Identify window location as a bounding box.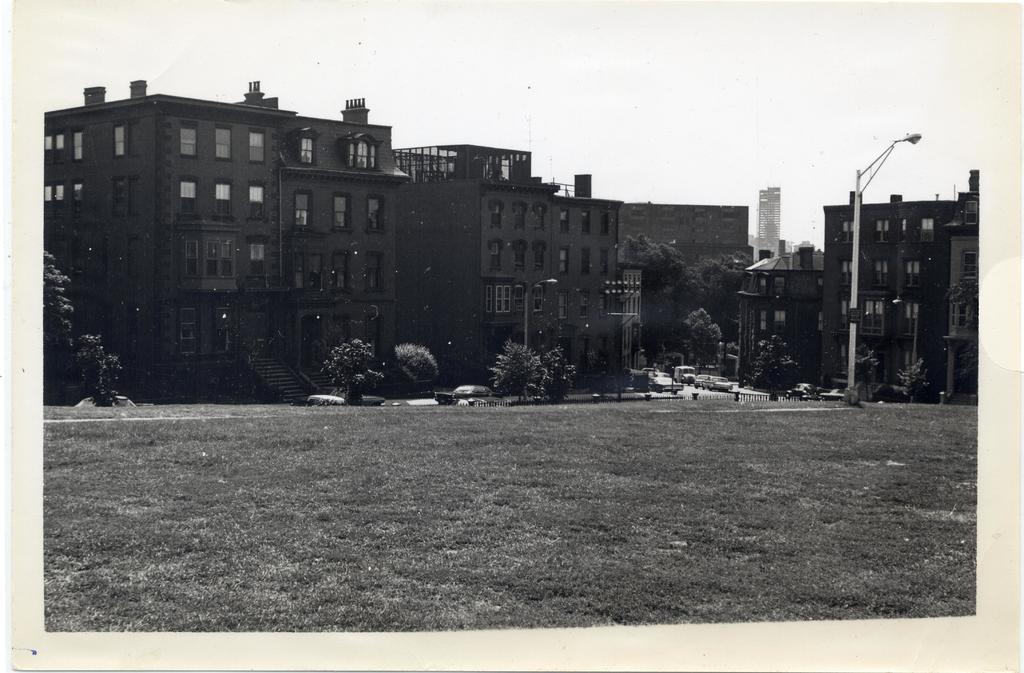
(291,190,314,231).
